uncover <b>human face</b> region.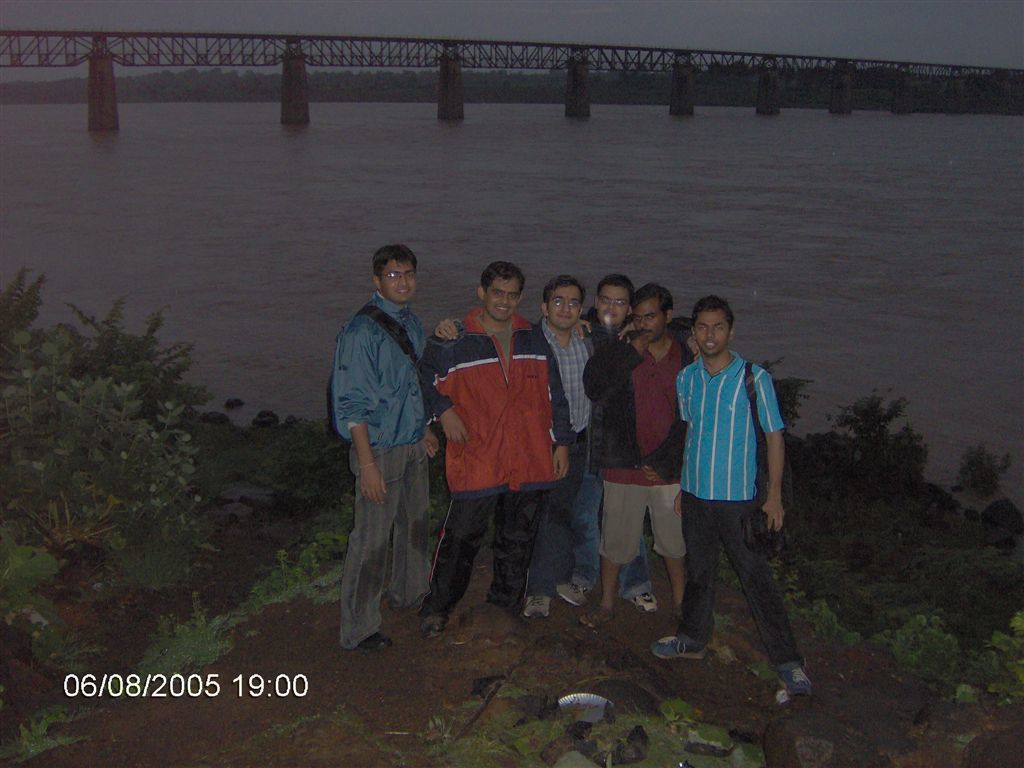
Uncovered: 485, 272, 521, 319.
